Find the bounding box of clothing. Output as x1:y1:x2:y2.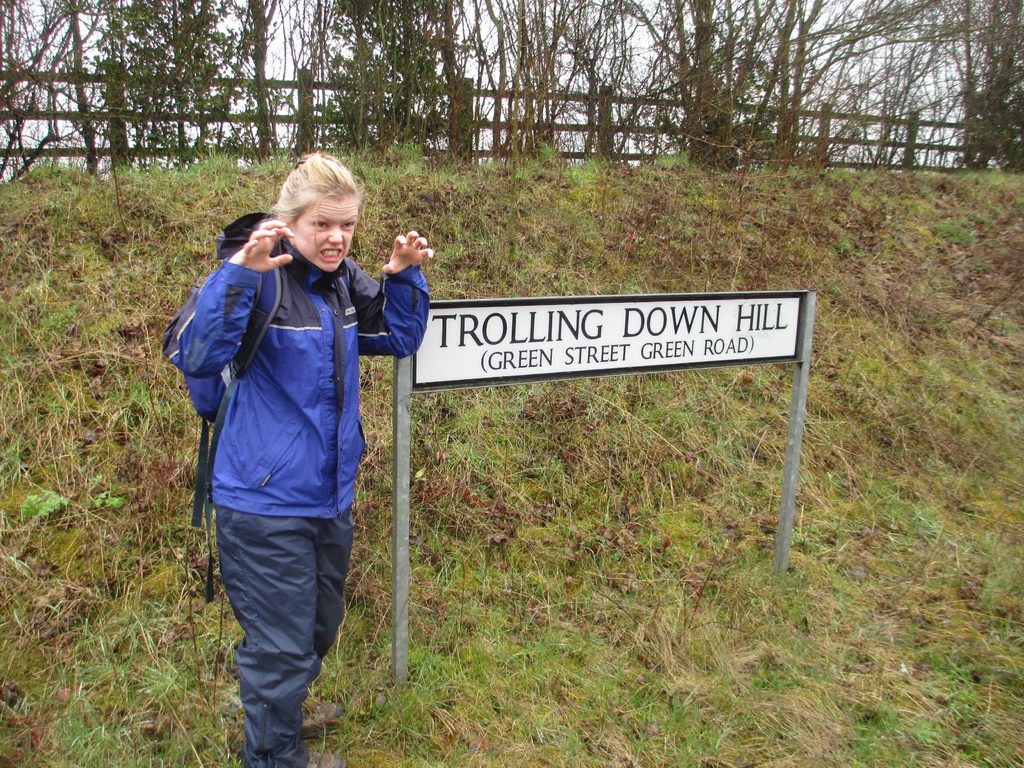
143:205:426:760.
